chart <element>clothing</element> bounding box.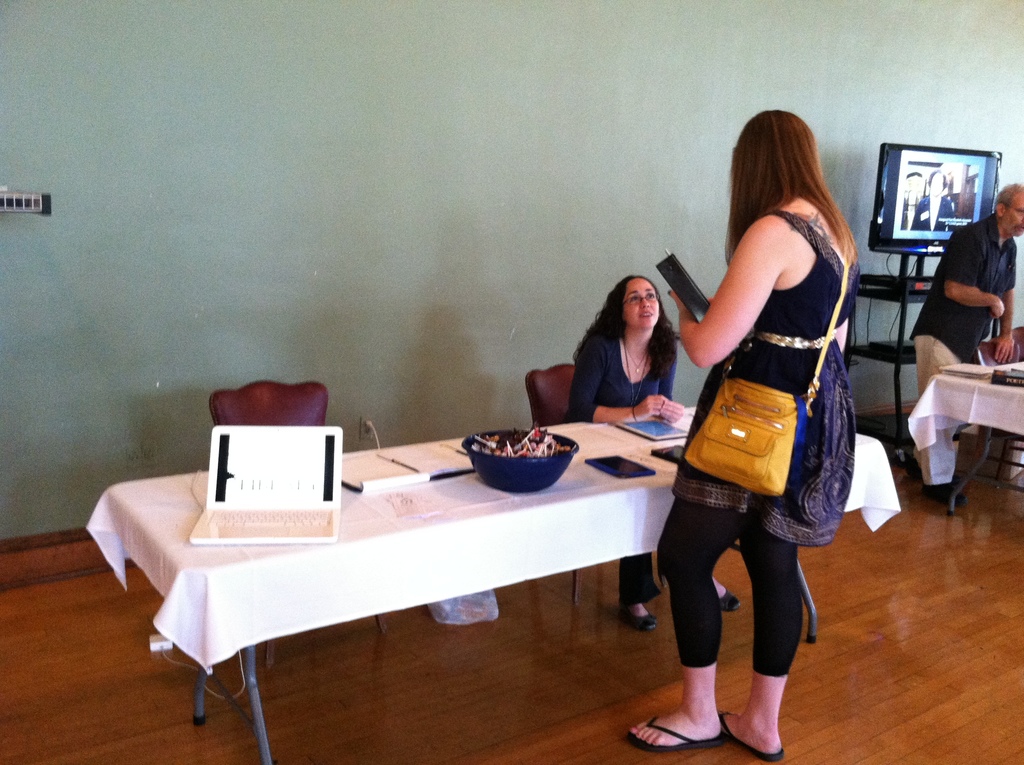
Charted: 556 307 675 601.
